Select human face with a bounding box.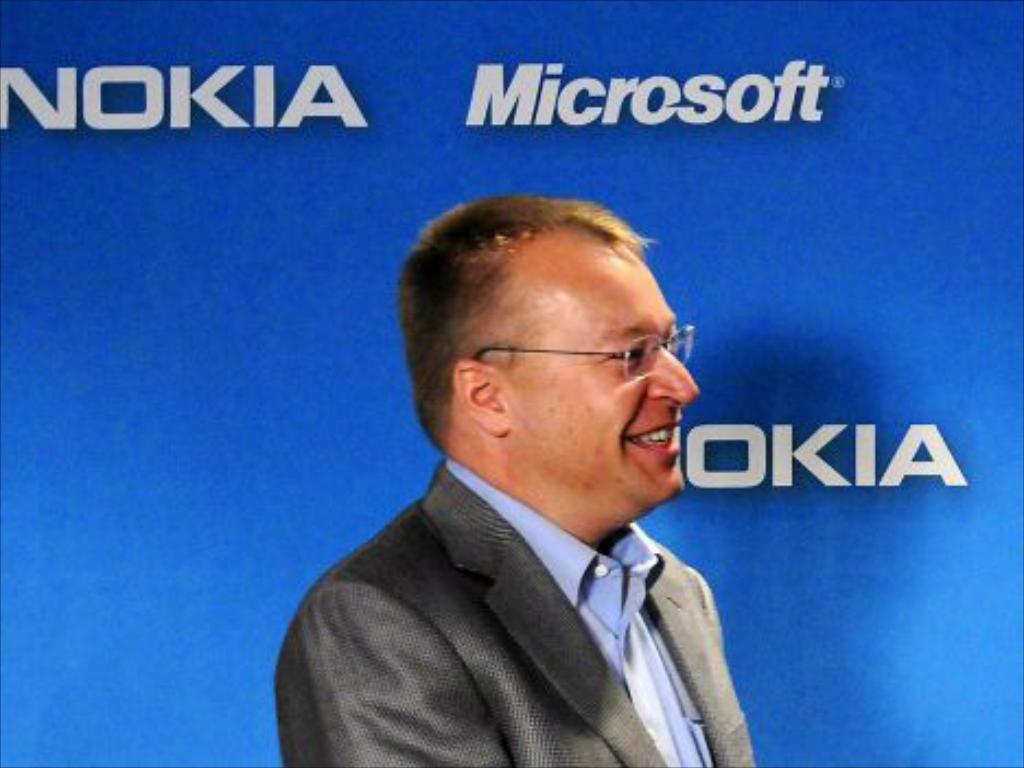
pyautogui.locateOnScreen(512, 247, 700, 501).
